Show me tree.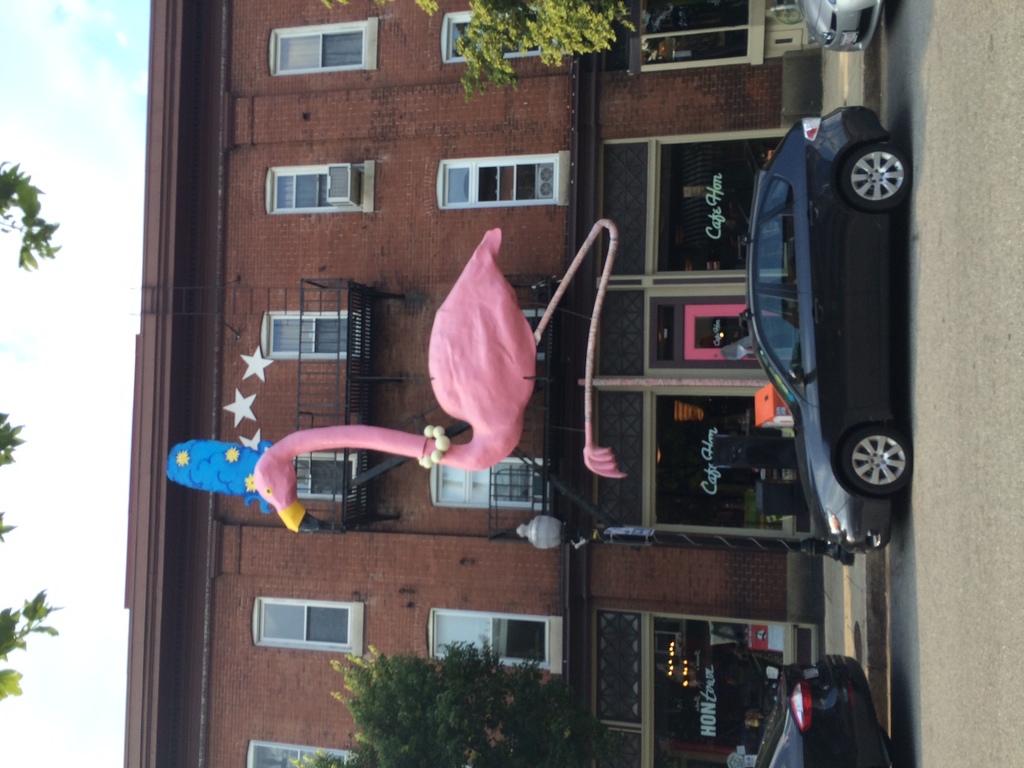
tree is here: l=324, t=656, r=578, b=758.
